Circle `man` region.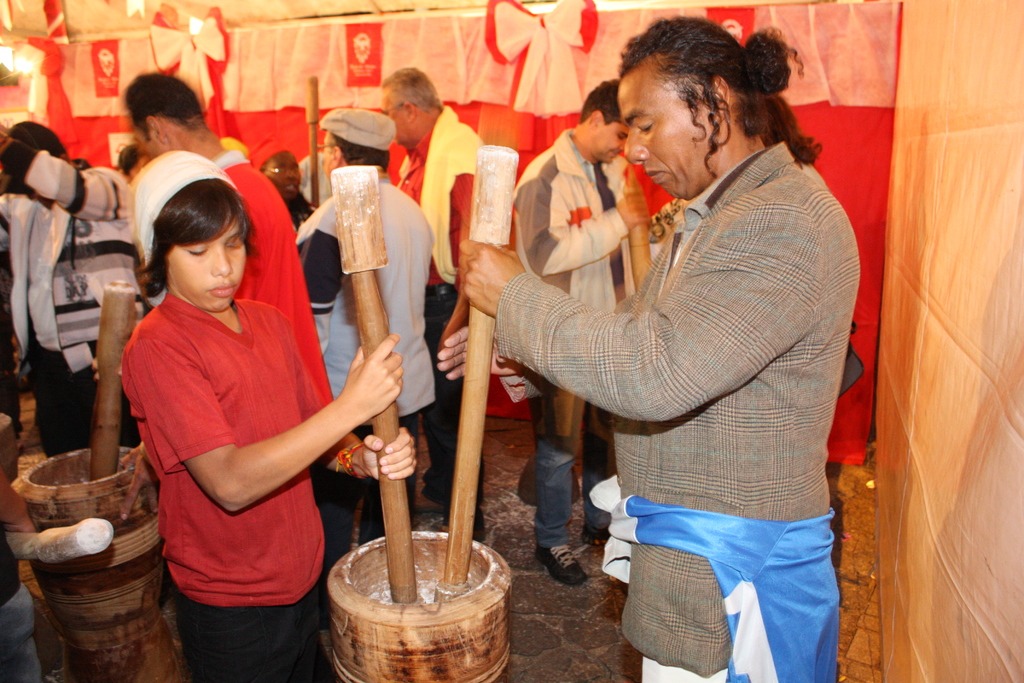
Region: 511,74,657,581.
